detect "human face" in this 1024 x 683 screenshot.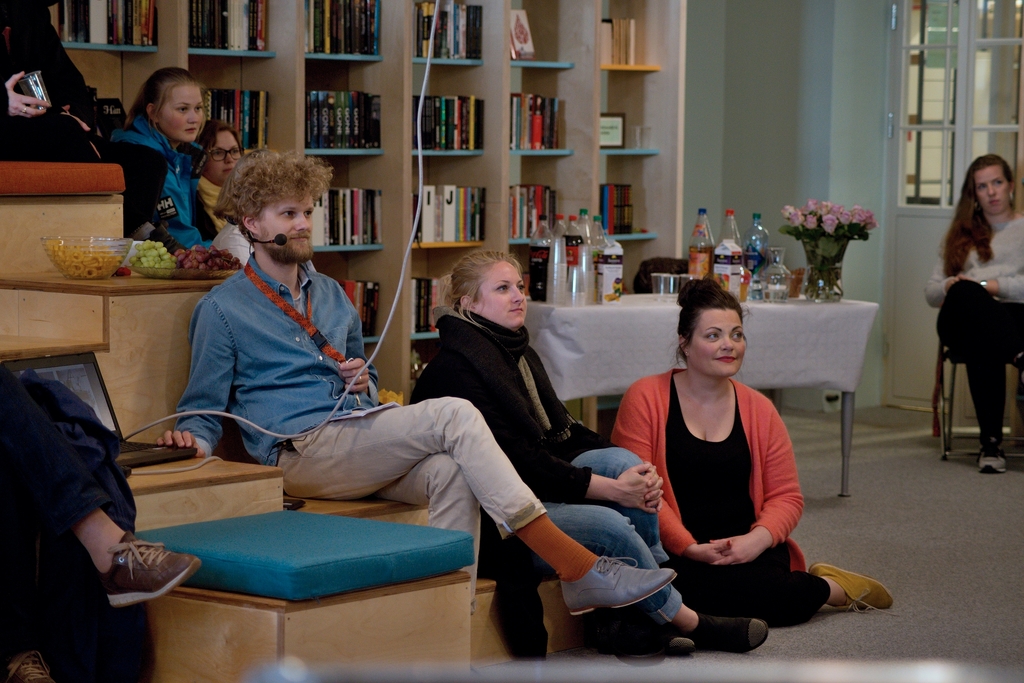
Detection: bbox=(977, 165, 1009, 214).
